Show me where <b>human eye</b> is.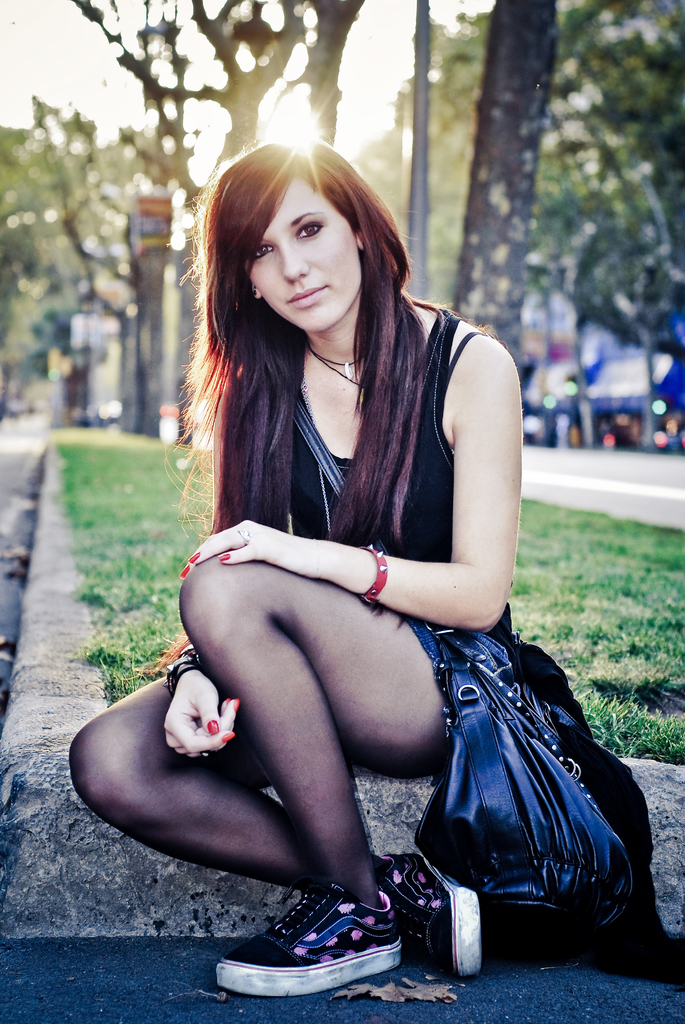
<b>human eye</b> is at [x1=255, y1=242, x2=277, y2=265].
